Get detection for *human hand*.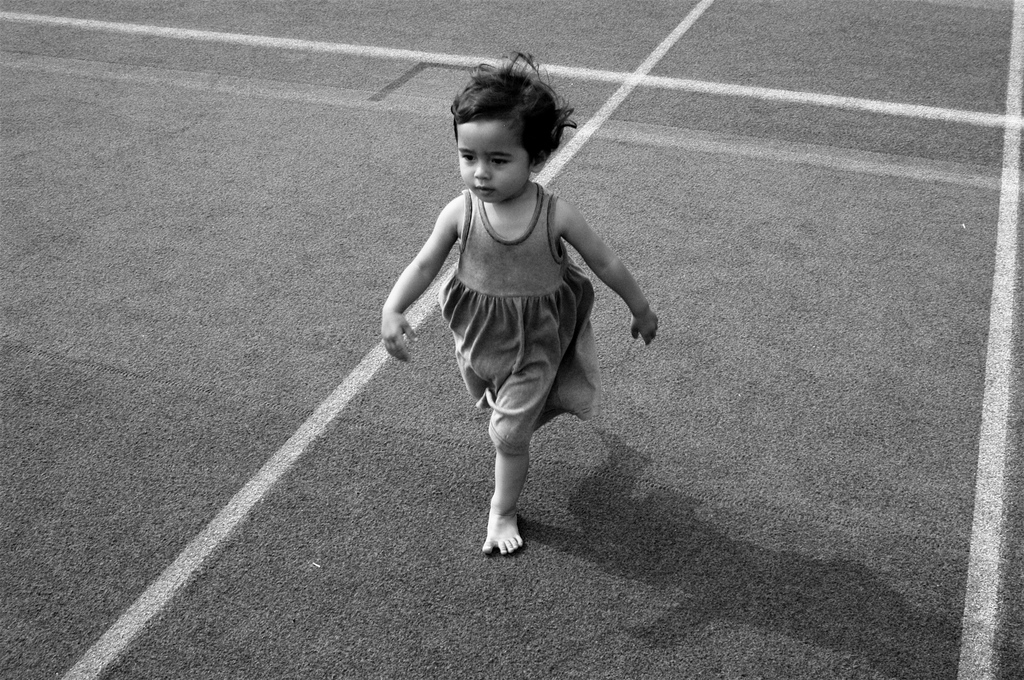
Detection: detection(627, 311, 660, 348).
